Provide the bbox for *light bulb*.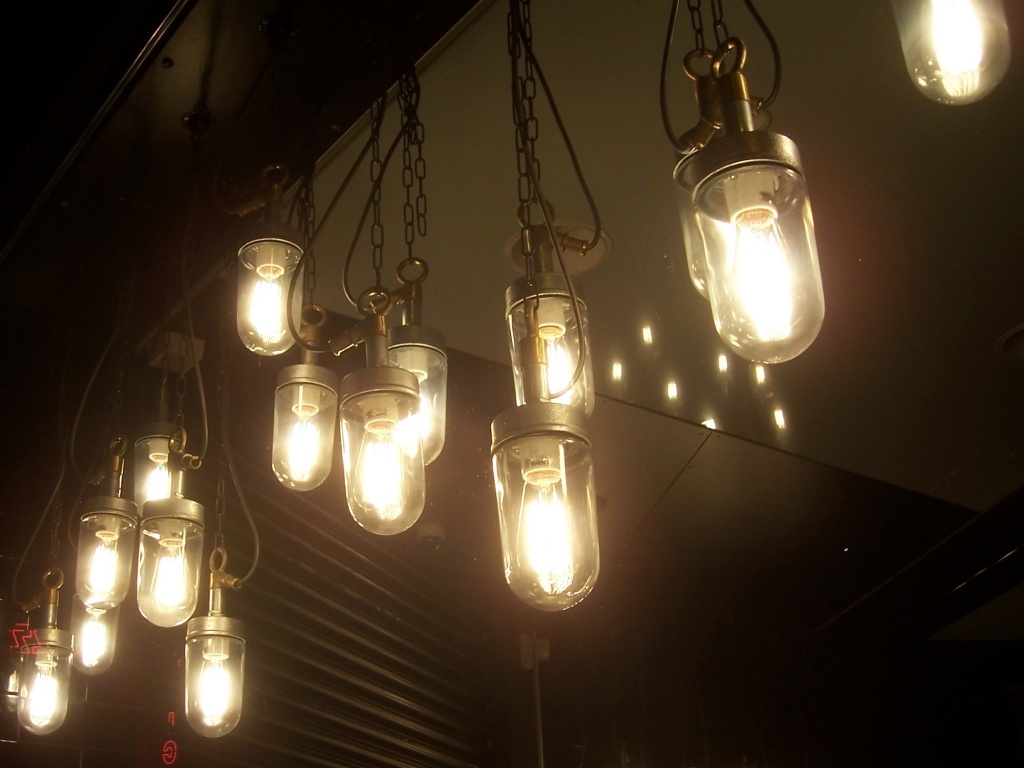
{"x1": 673, "y1": 77, "x2": 720, "y2": 303}.
